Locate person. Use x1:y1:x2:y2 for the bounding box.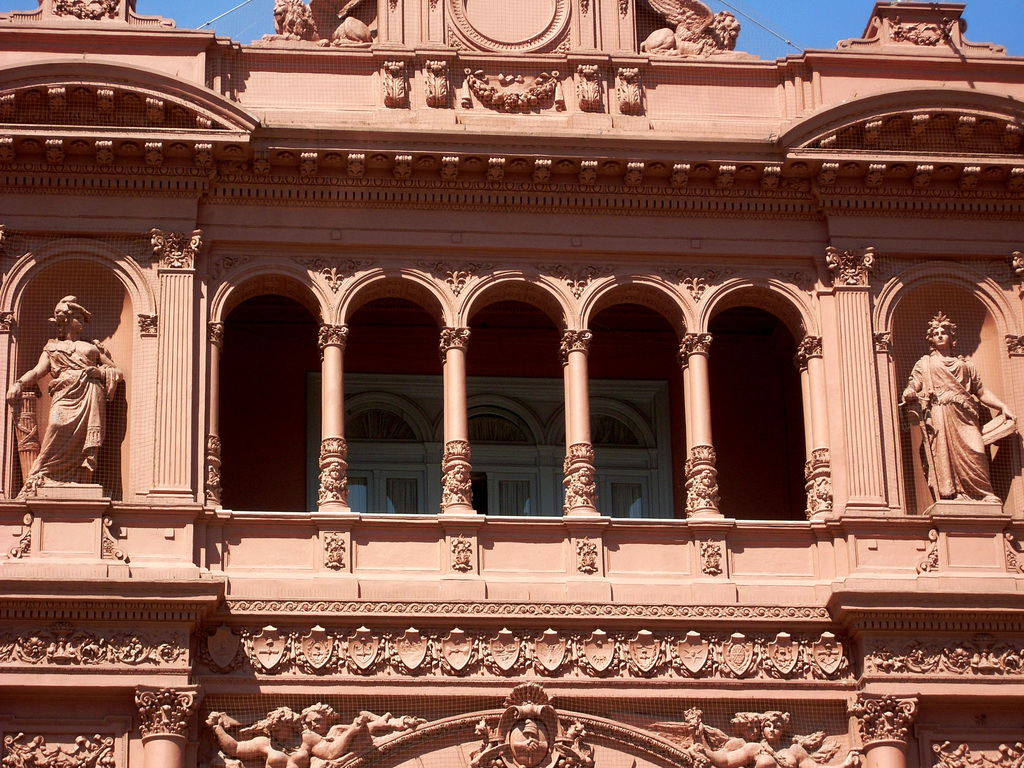
207:709:365:767.
